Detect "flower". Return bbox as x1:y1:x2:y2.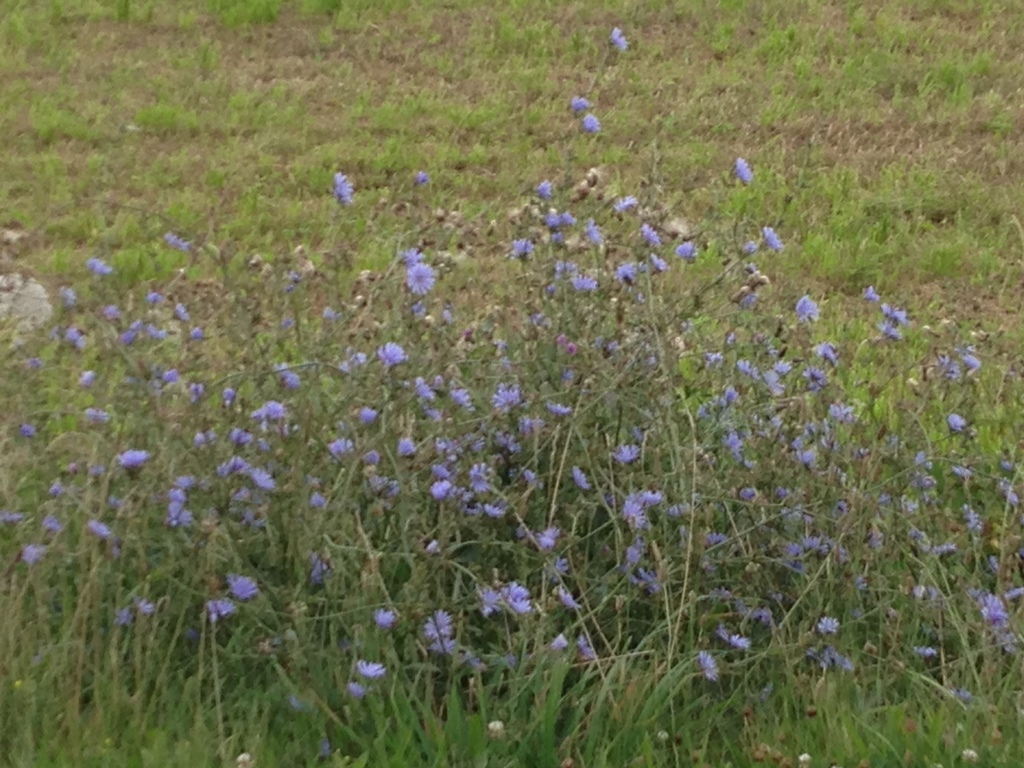
620:196:638:207.
